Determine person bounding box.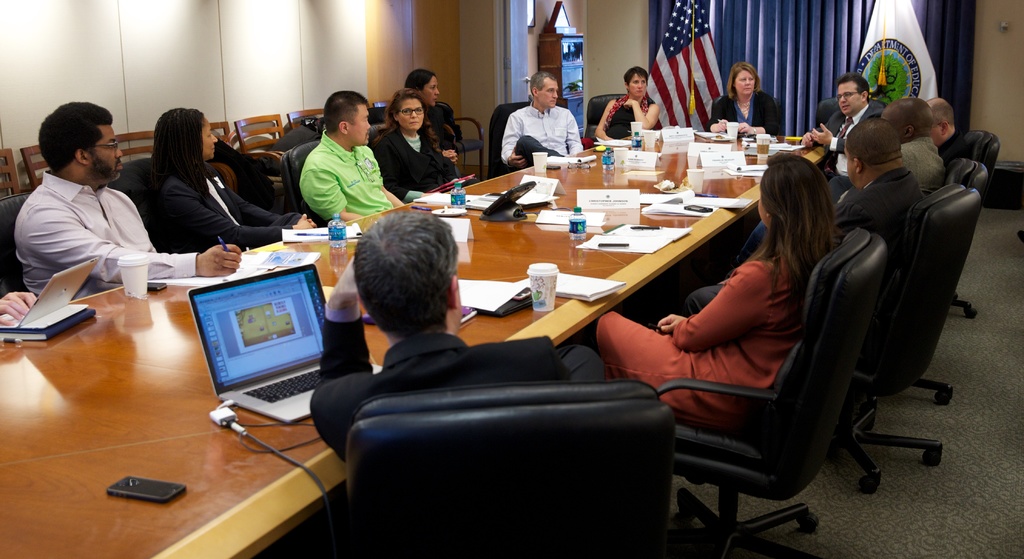
Determined: {"x1": 925, "y1": 95, "x2": 974, "y2": 172}.
